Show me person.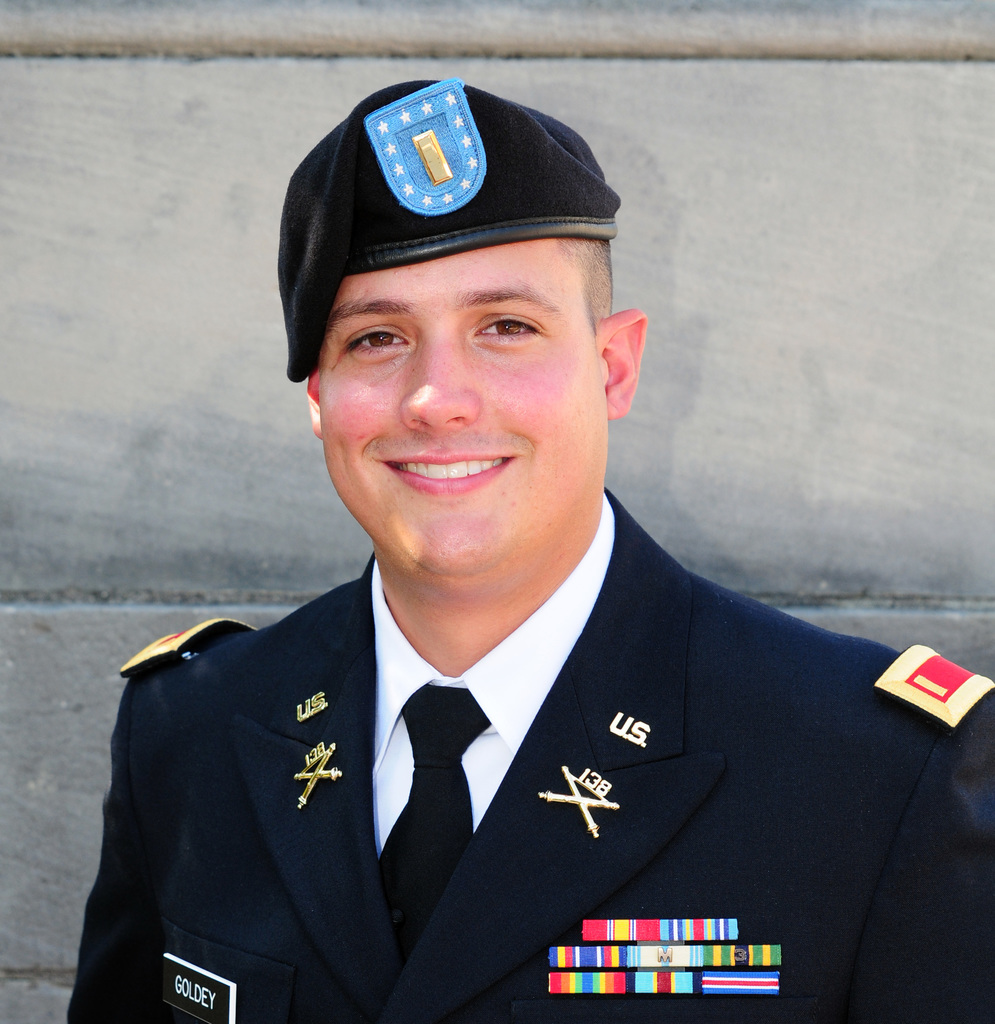
person is here: box(64, 70, 994, 1023).
